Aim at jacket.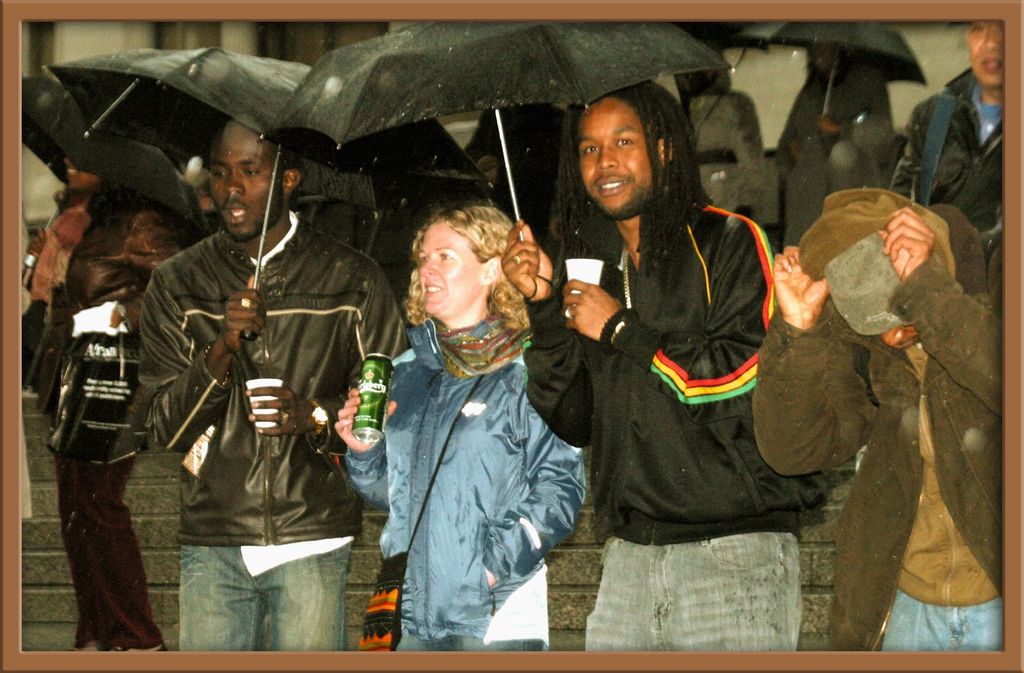
Aimed at BBox(31, 181, 189, 423).
